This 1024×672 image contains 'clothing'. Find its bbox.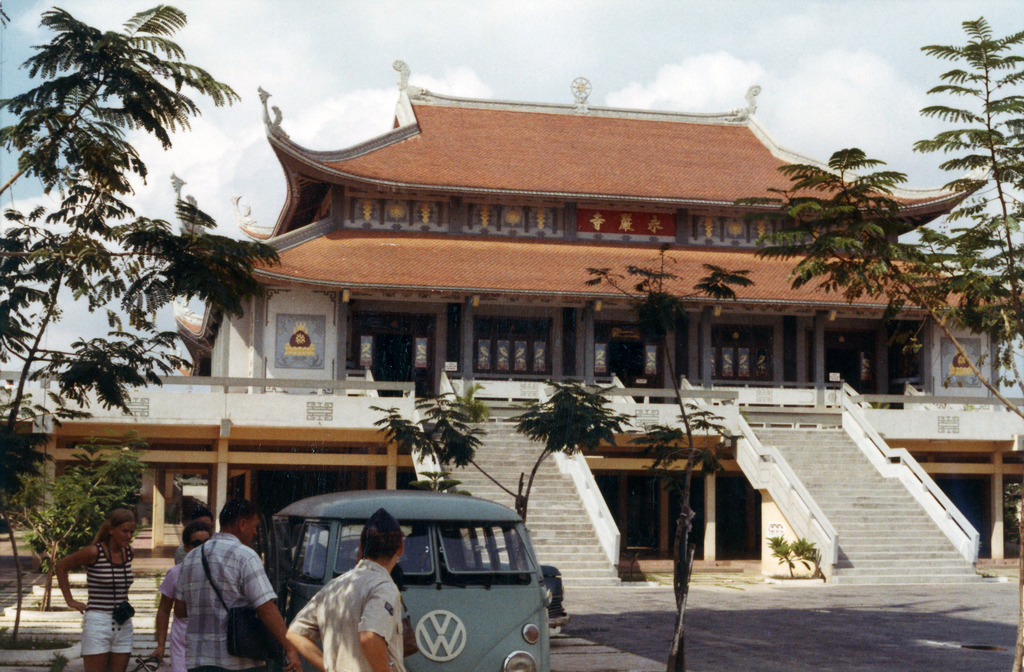
bbox=[155, 564, 186, 671].
